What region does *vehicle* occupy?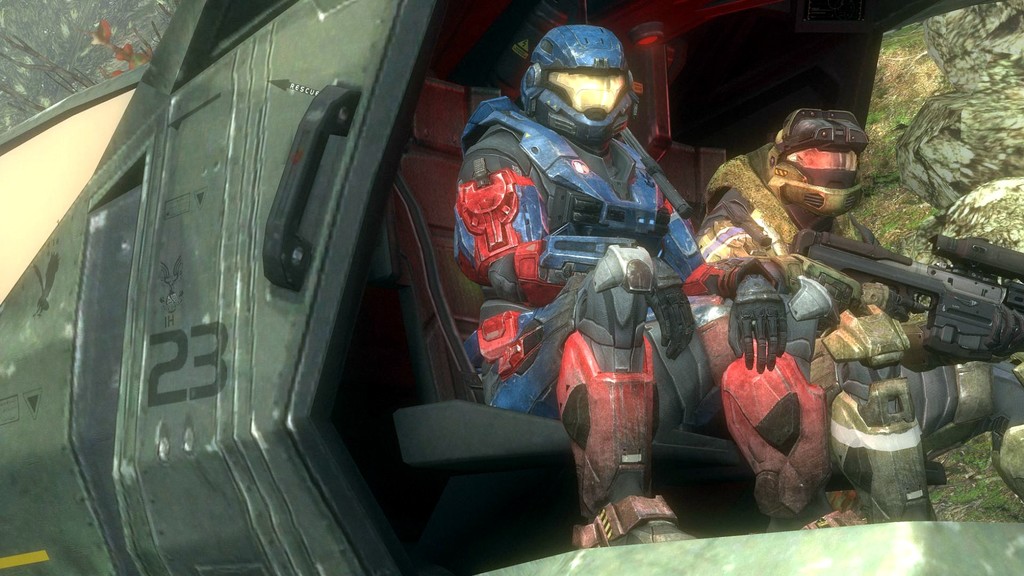
<box>0,39,1023,557</box>.
